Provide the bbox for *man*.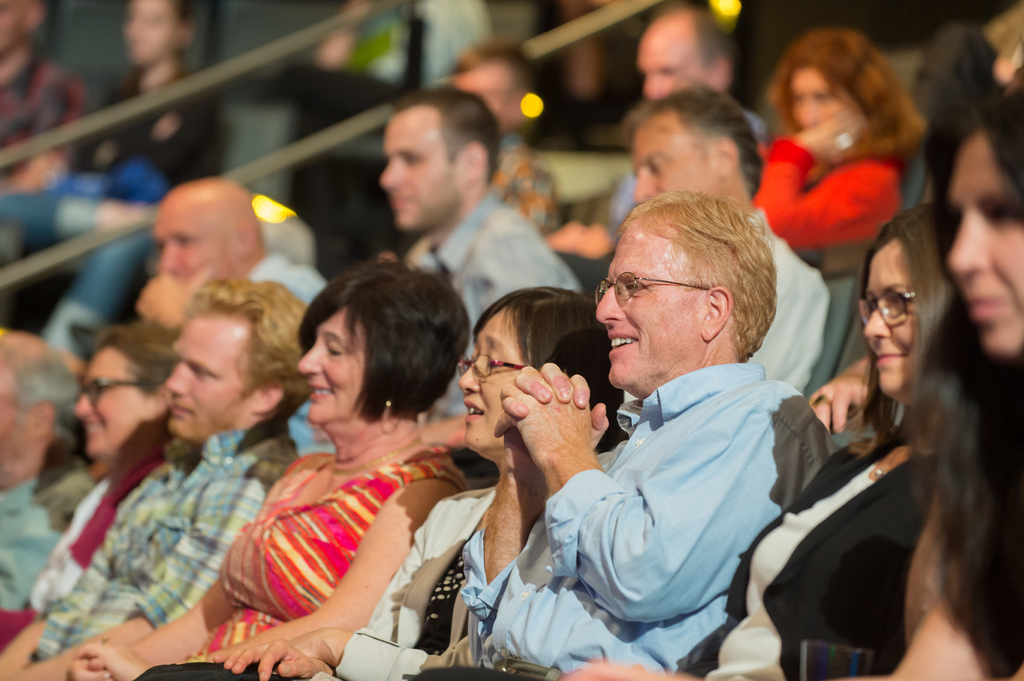
bbox(140, 177, 330, 321).
